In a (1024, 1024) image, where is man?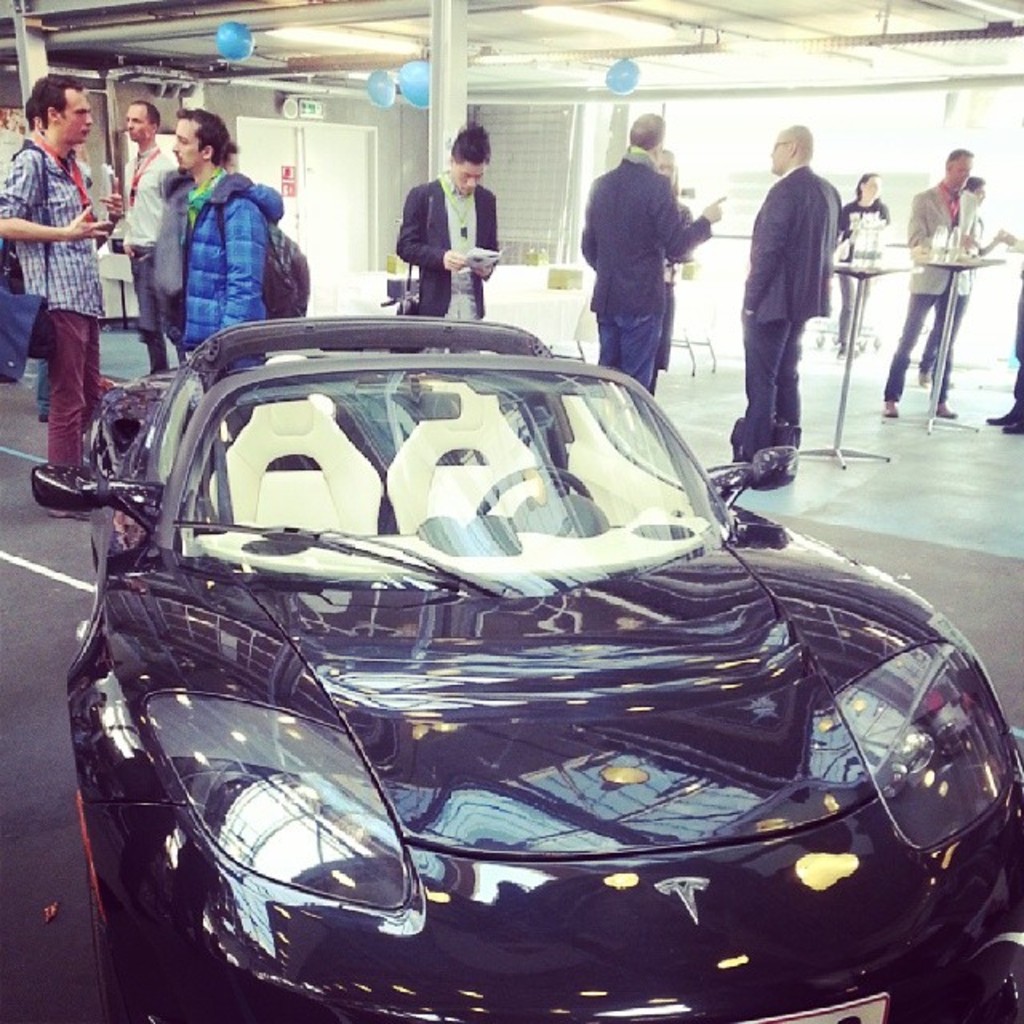
(x1=229, y1=146, x2=238, y2=181).
